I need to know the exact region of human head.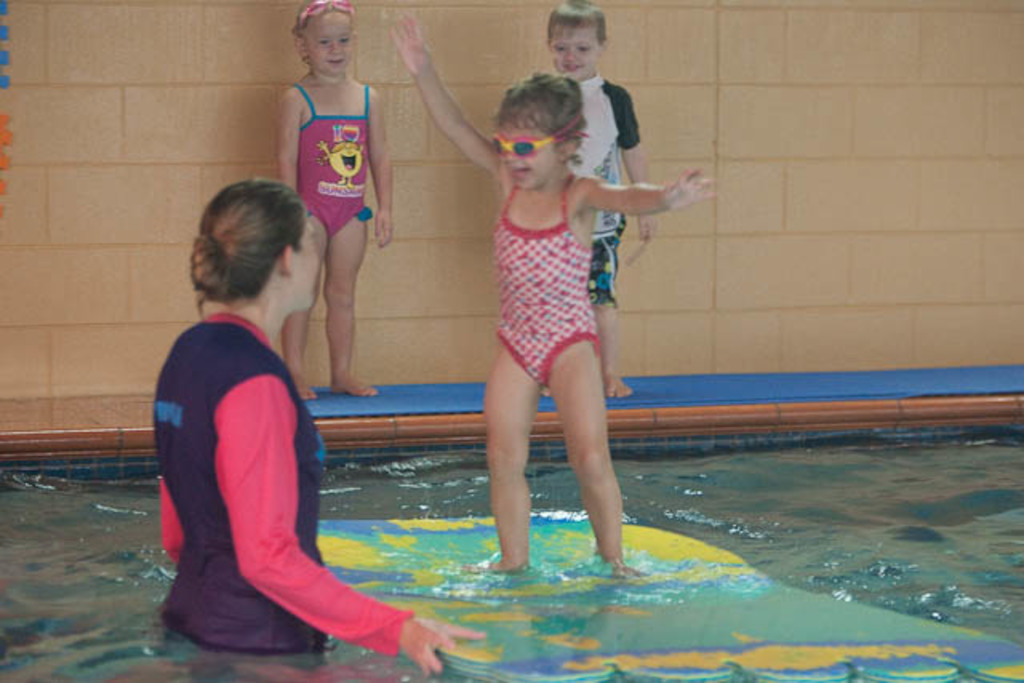
Region: (x1=546, y1=0, x2=605, y2=80).
